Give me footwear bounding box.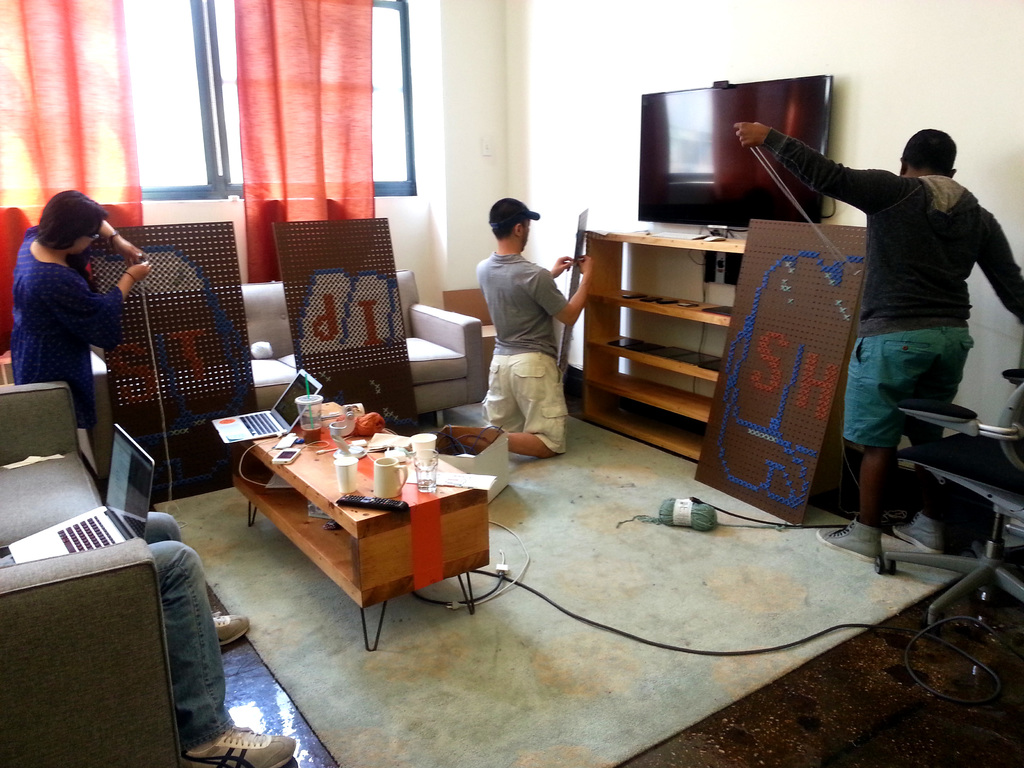
Rect(207, 604, 255, 646).
